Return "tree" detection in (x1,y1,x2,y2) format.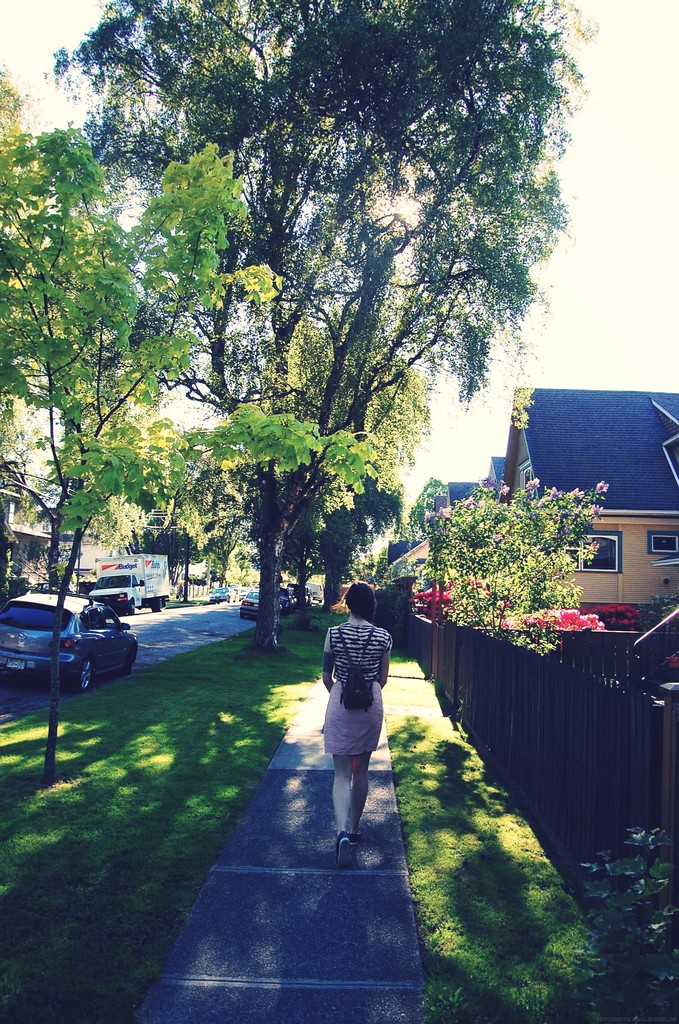
(0,125,389,790).
